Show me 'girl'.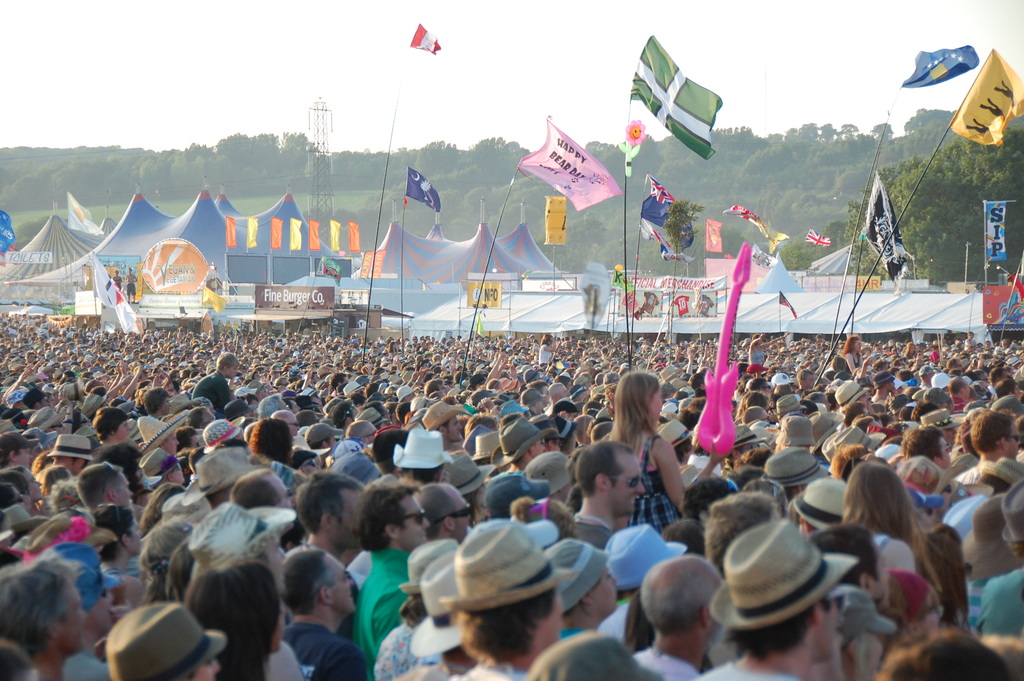
'girl' is here: <box>838,336,861,374</box>.
